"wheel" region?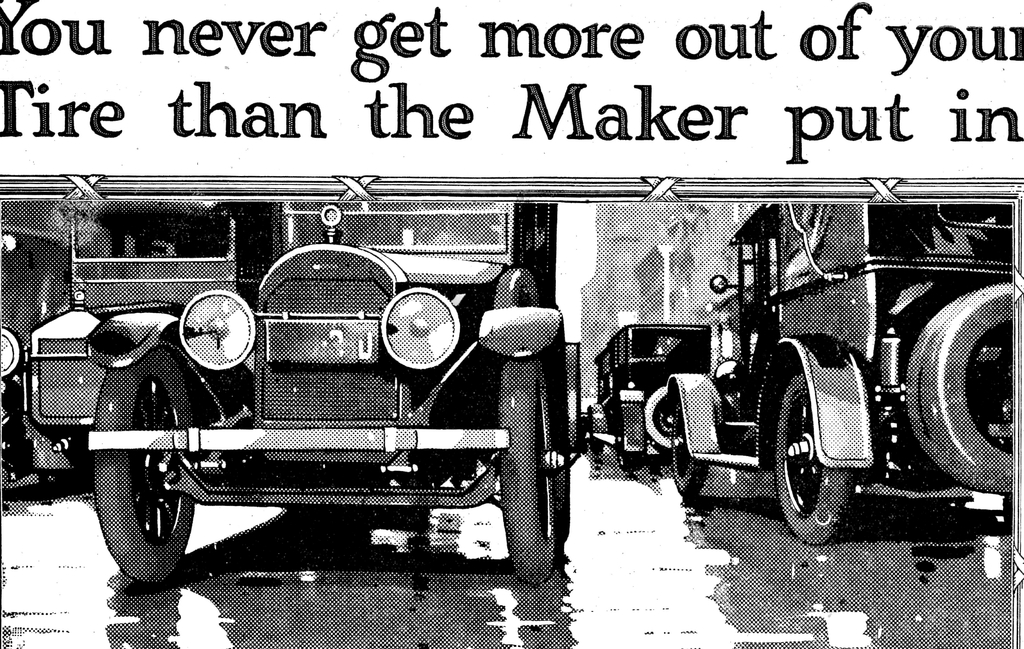
crop(96, 349, 194, 583)
